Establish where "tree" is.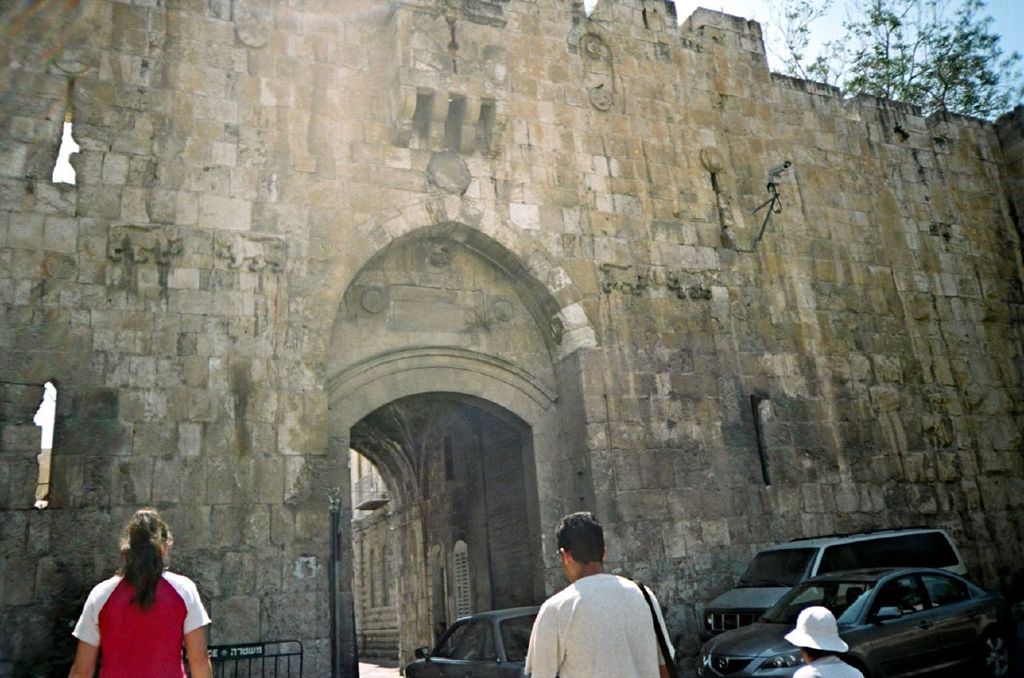
Established at bbox(873, 16, 1014, 120).
